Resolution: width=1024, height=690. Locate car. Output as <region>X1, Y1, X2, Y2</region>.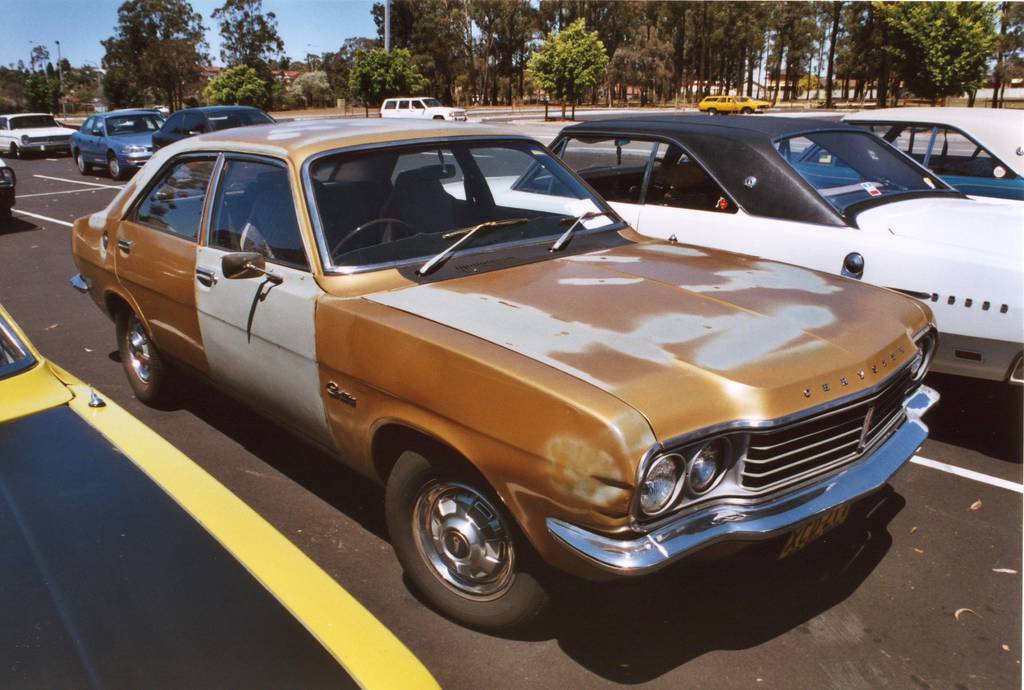
<region>780, 100, 1021, 201</region>.
